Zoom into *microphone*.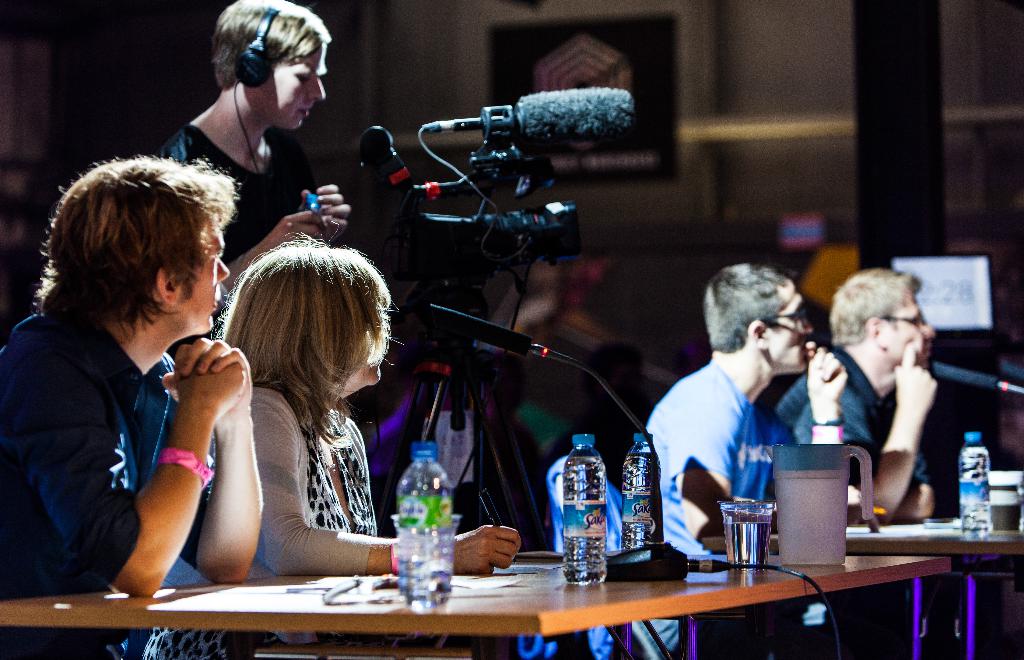
Zoom target: 429/306/530/356.
